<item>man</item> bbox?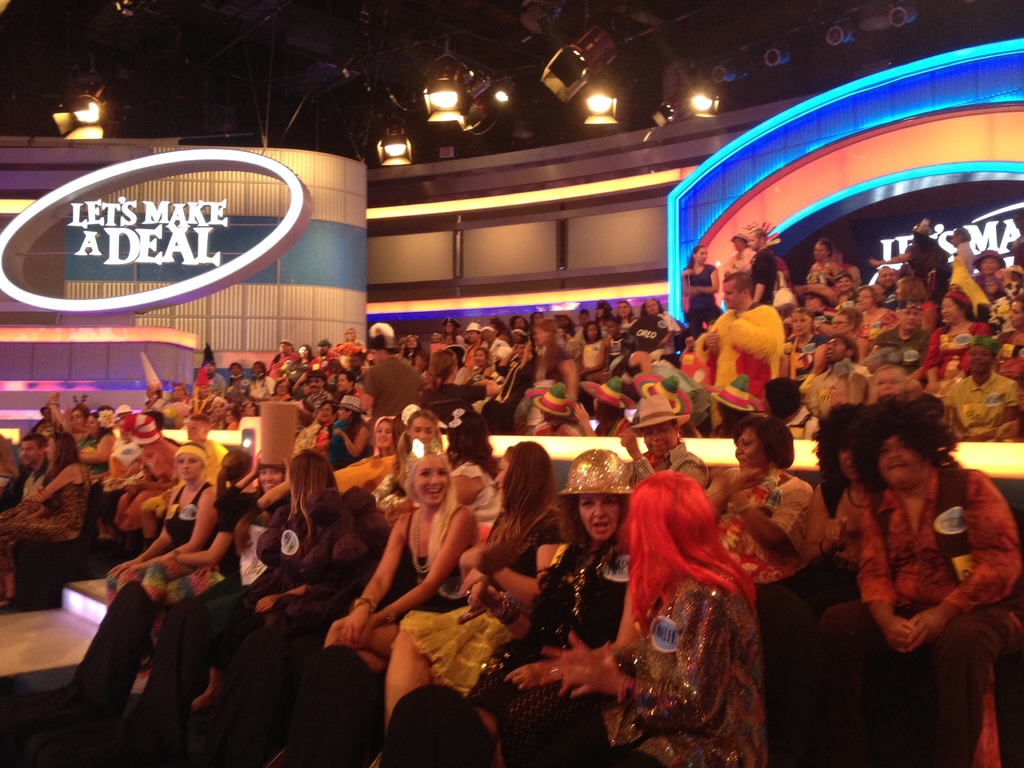
BBox(800, 332, 872, 422)
